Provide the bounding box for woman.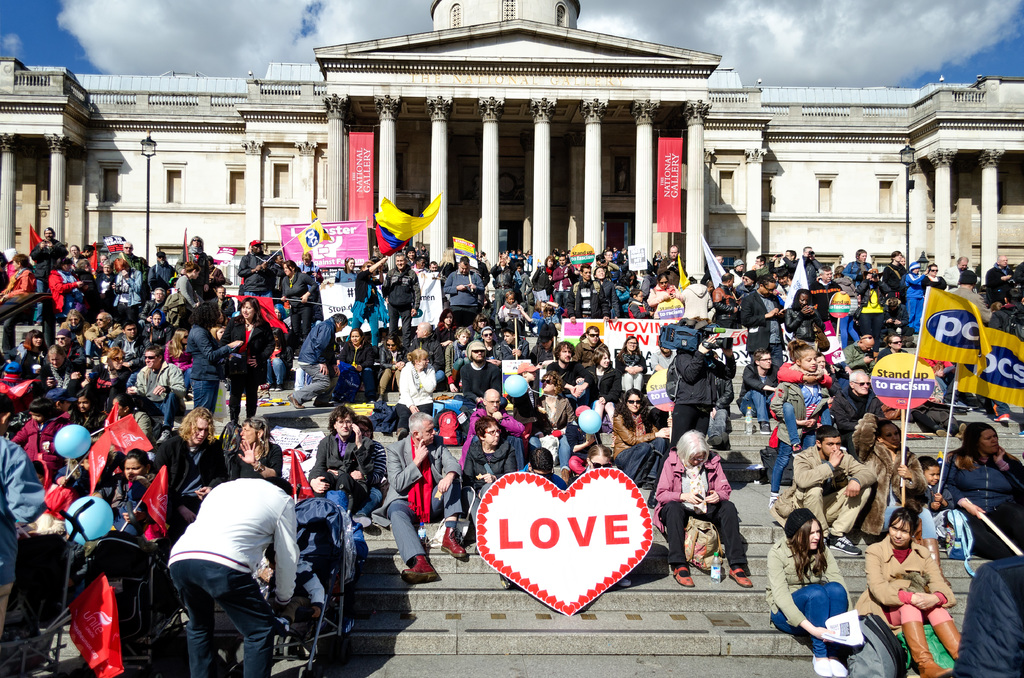
[344, 255, 390, 346].
